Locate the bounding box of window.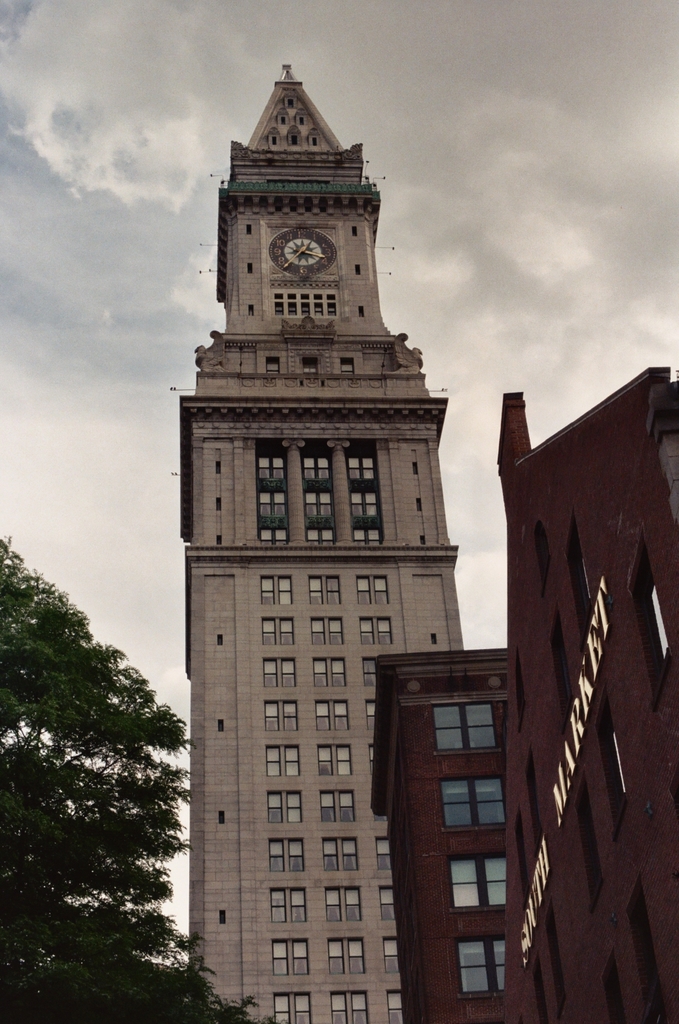
Bounding box: bbox(318, 883, 363, 921).
